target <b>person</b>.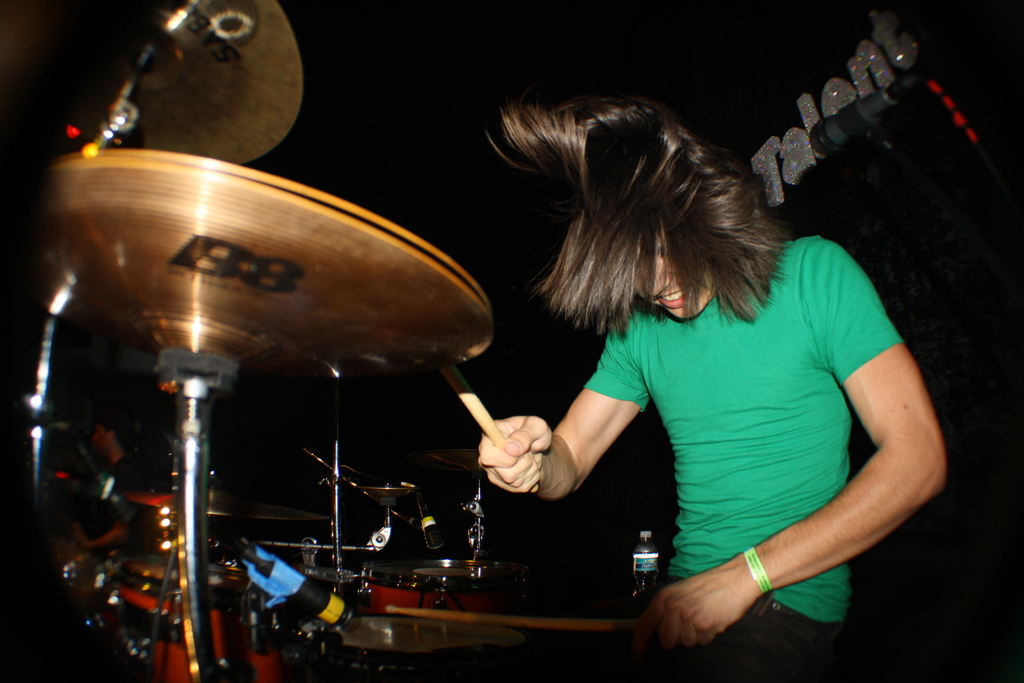
Target region: (469,106,945,682).
